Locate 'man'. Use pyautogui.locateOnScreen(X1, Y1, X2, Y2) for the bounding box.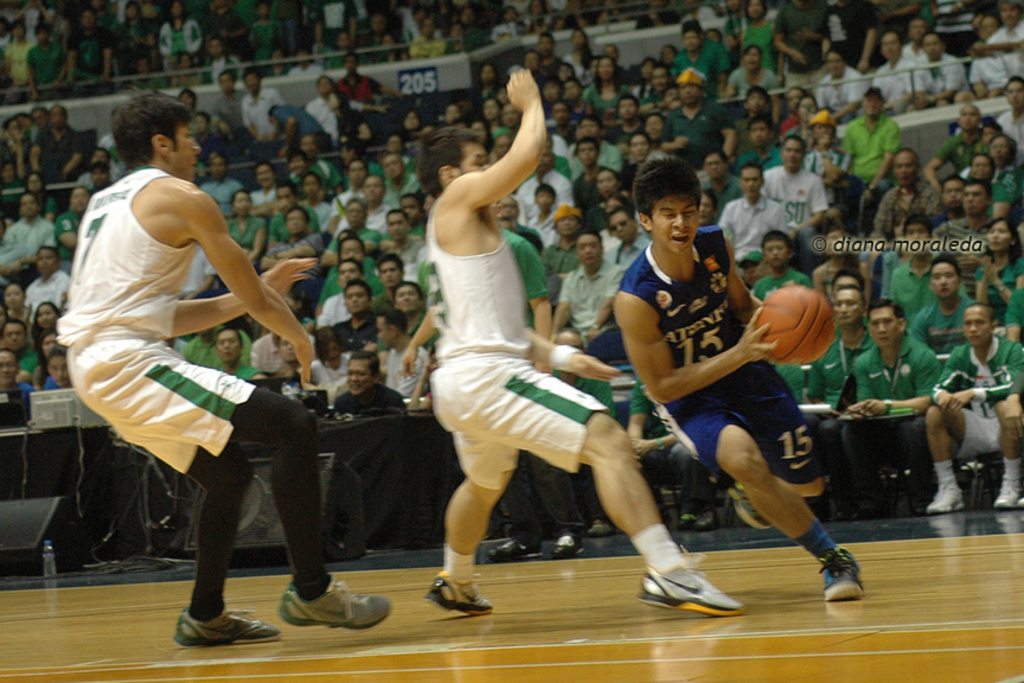
pyautogui.locateOnScreen(915, 255, 986, 346).
